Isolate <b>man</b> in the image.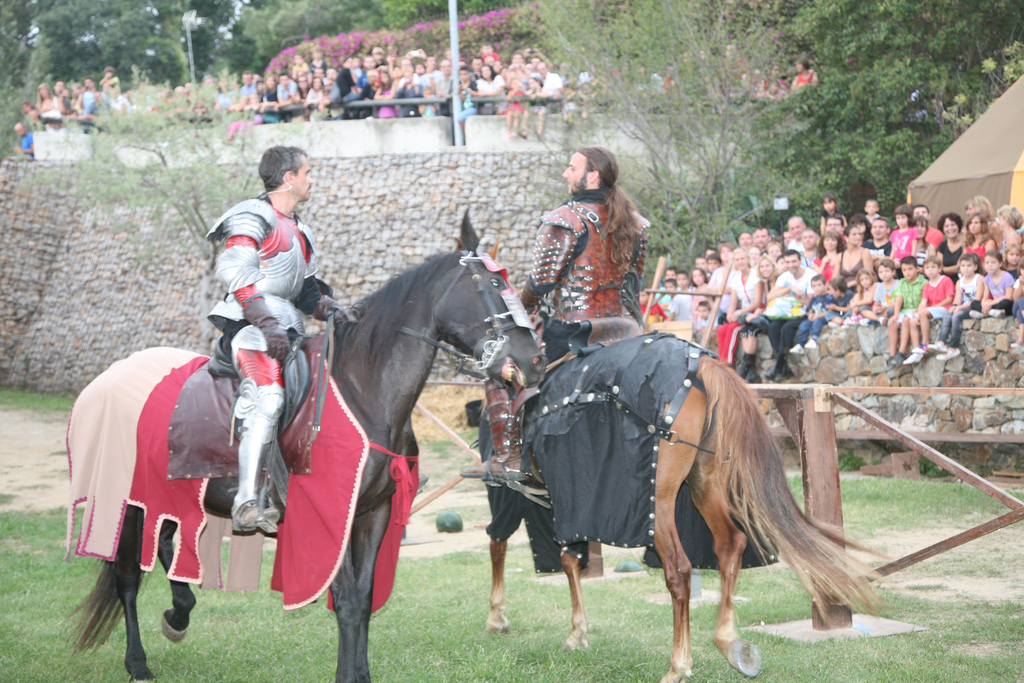
Isolated region: detection(866, 216, 884, 257).
